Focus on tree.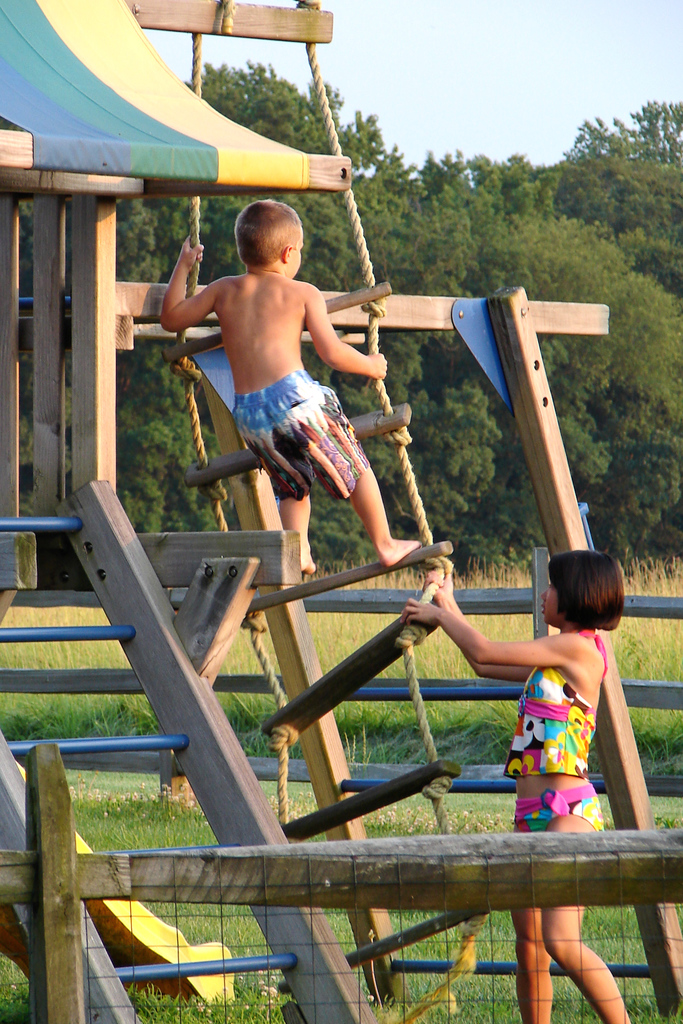
Focused at (x1=564, y1=101, x2=682, y2=168).
